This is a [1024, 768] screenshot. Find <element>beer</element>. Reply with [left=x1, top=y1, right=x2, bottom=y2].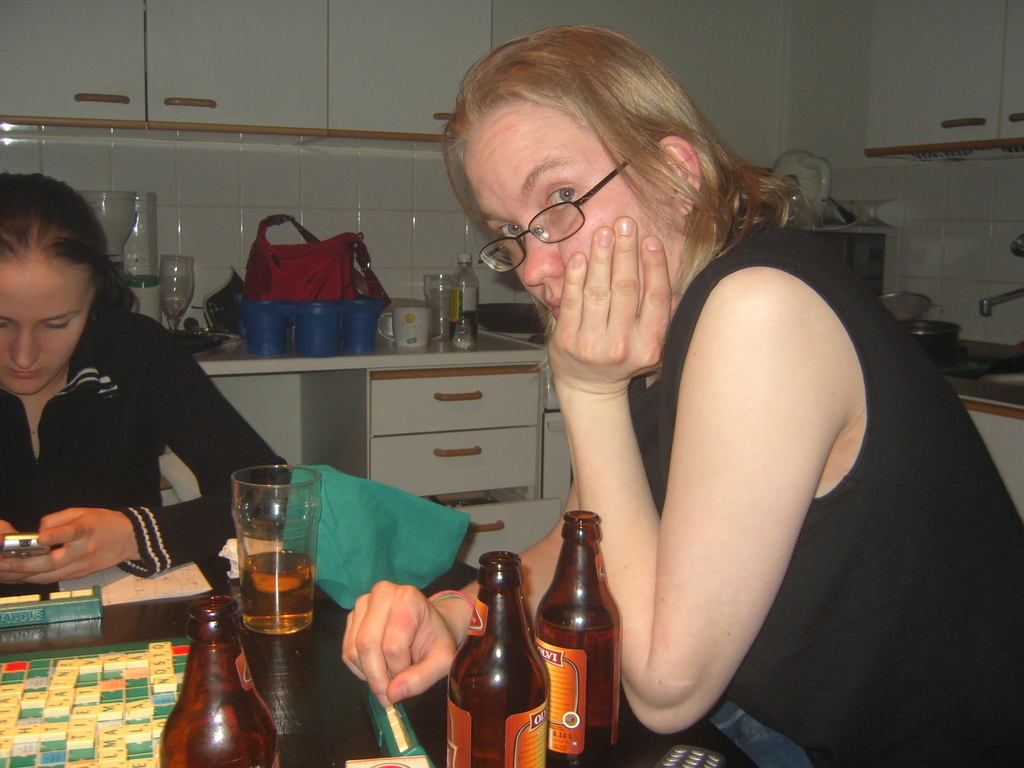
[left=159, top=597, right=280, bottom=767].
